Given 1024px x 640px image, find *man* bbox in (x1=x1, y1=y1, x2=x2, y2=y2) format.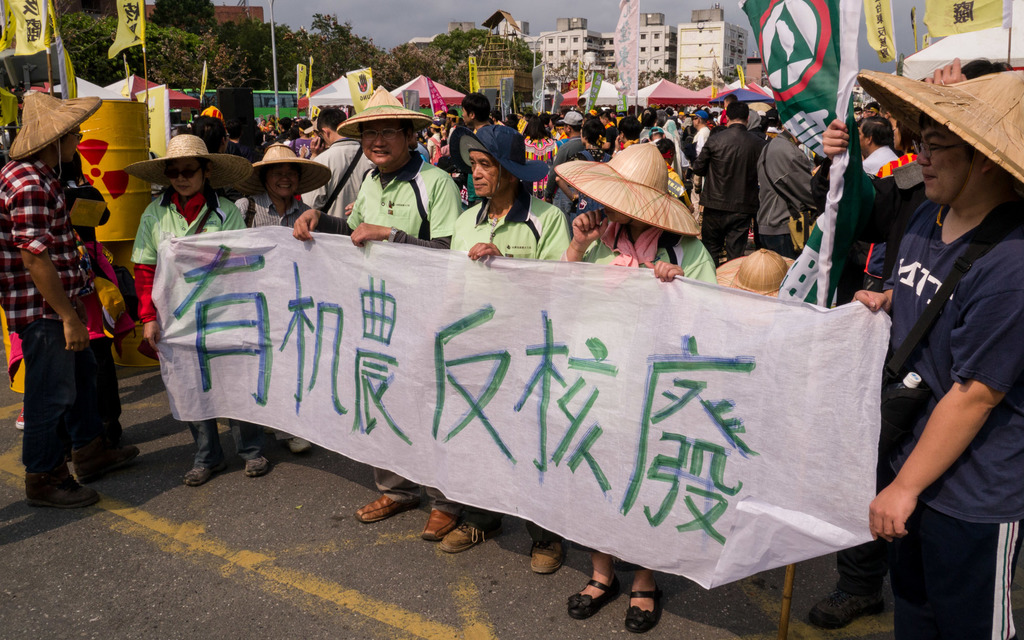
(x1=860, y1=68, x2=1021, y2=639).
